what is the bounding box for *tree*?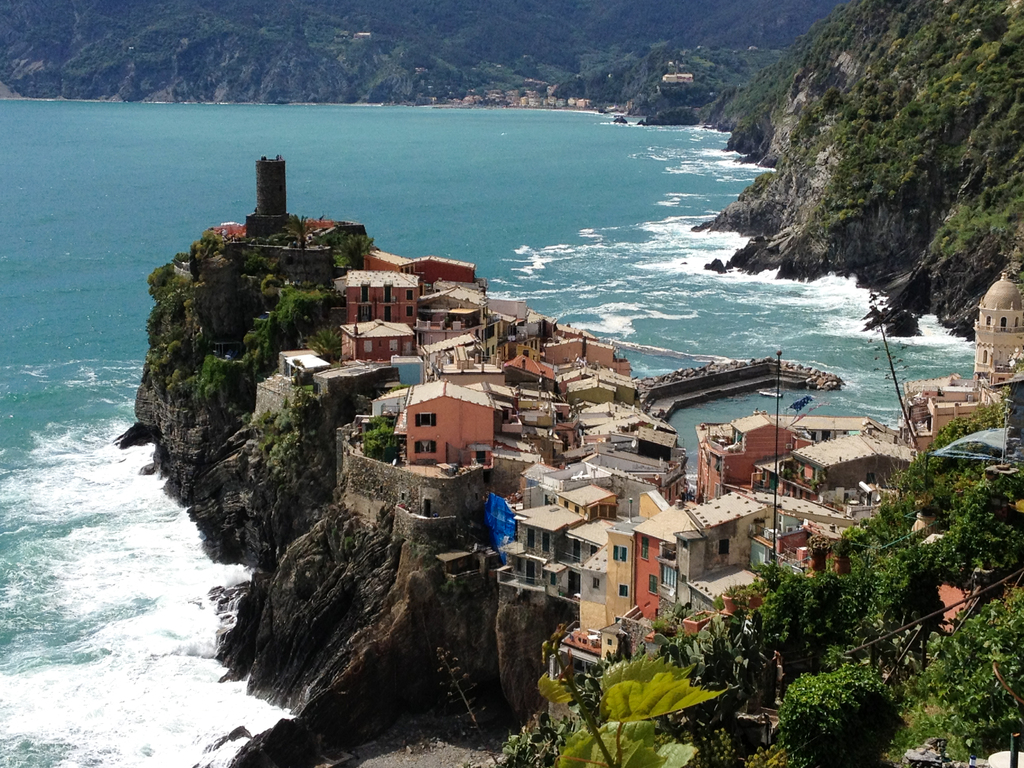
292,355,307,392.
